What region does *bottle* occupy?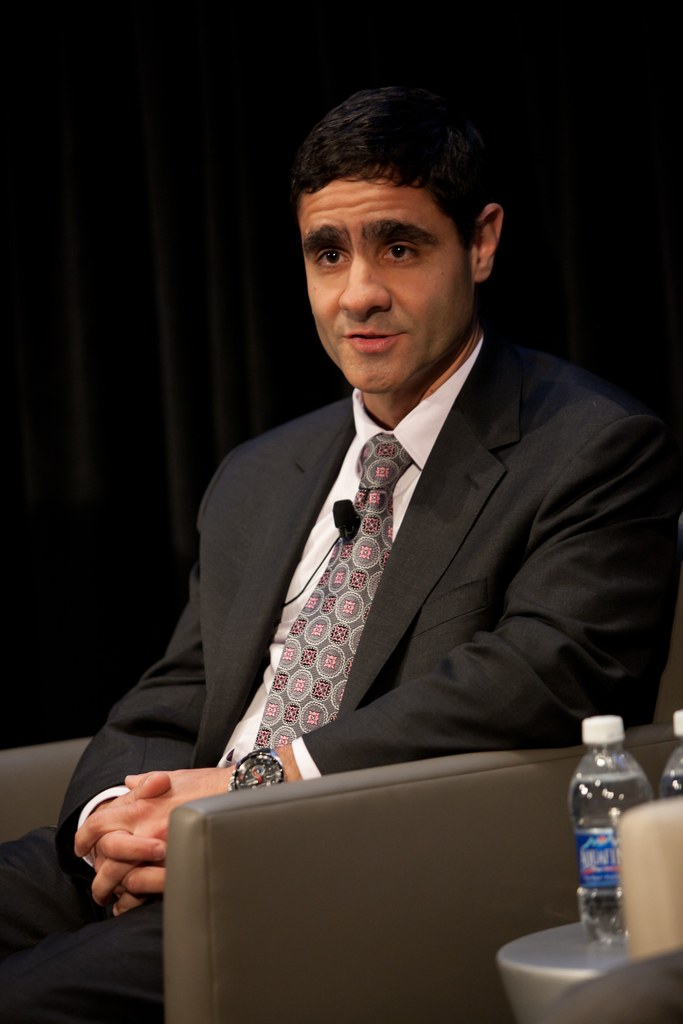
rect(569, 710, 655, 948).
